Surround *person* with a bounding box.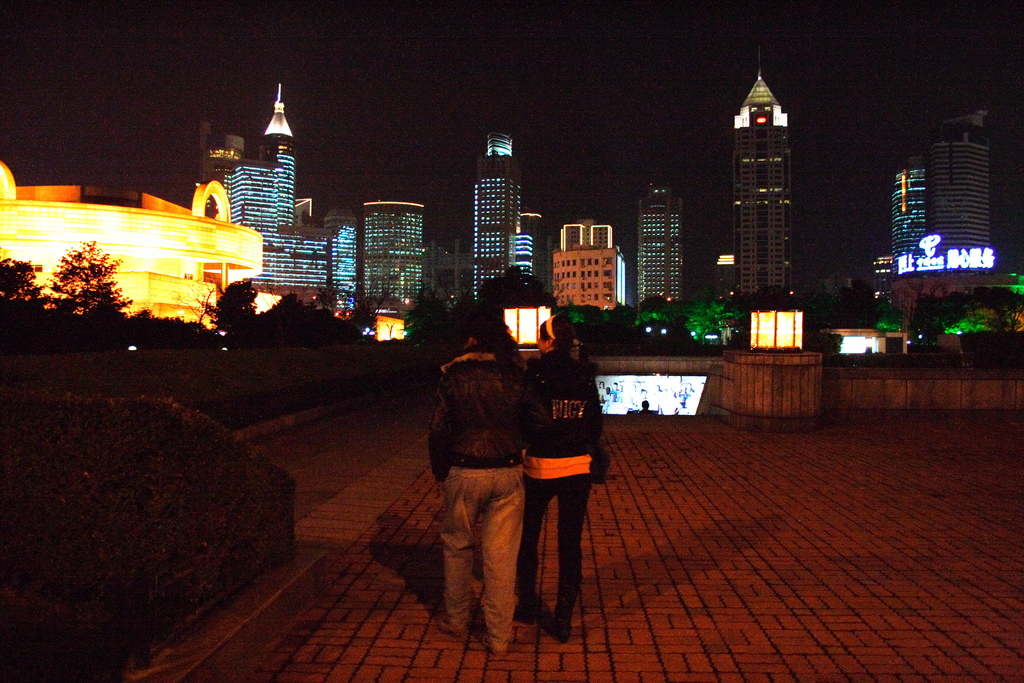
left=520, top=311, right=612, bottom=639.
